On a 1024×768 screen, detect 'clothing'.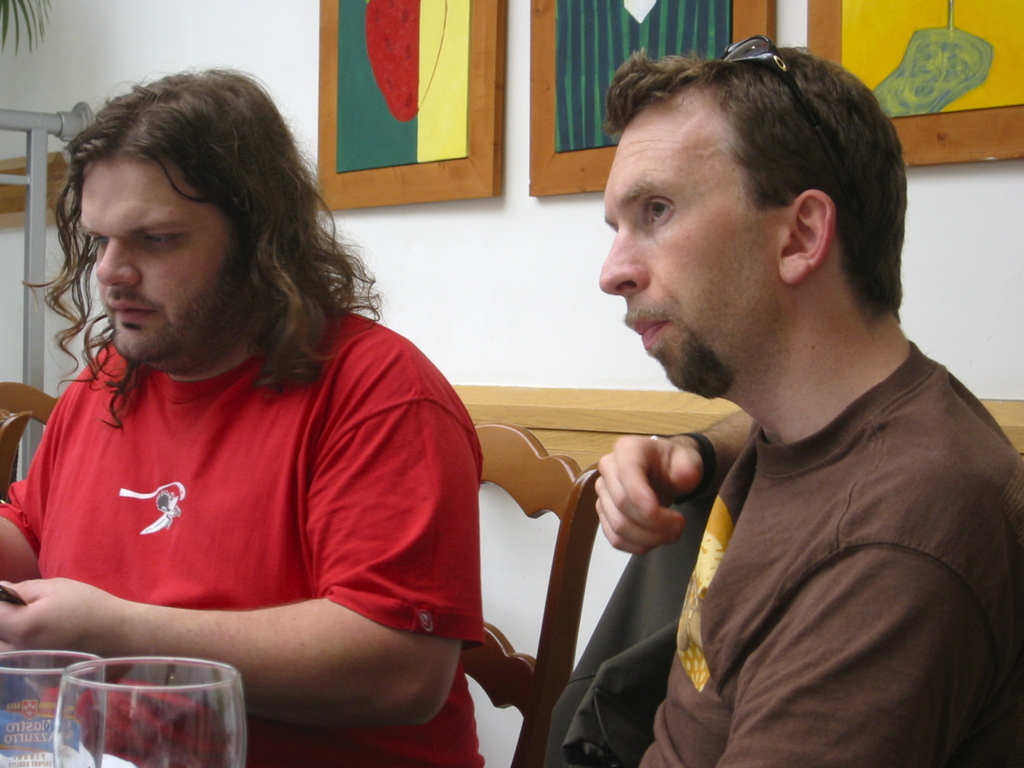
(0, 298, 484, 767).
